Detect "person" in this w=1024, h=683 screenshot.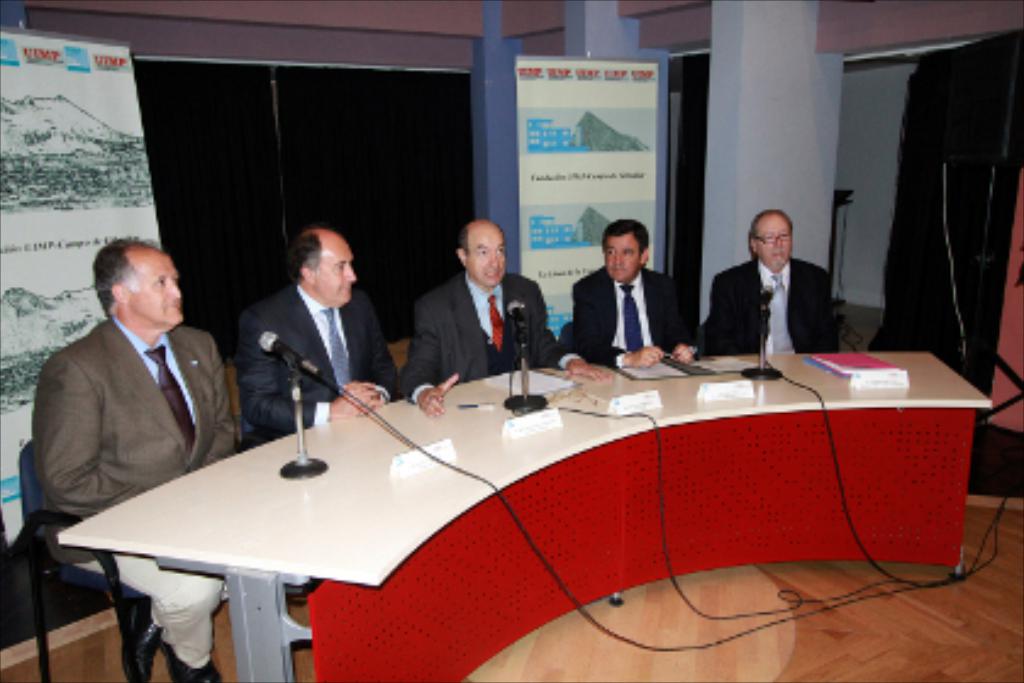
Detection: [left=397, top=217, right=612, bottom=422].
